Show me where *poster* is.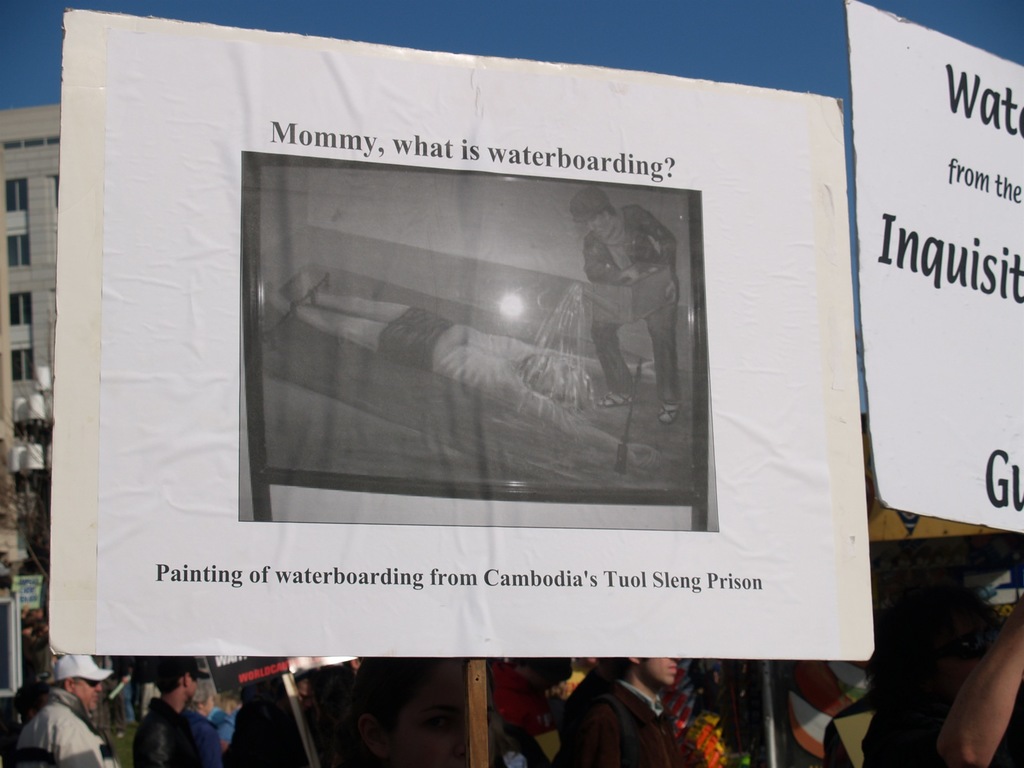
*poster* is at region(846, 2, 1023, 534).
